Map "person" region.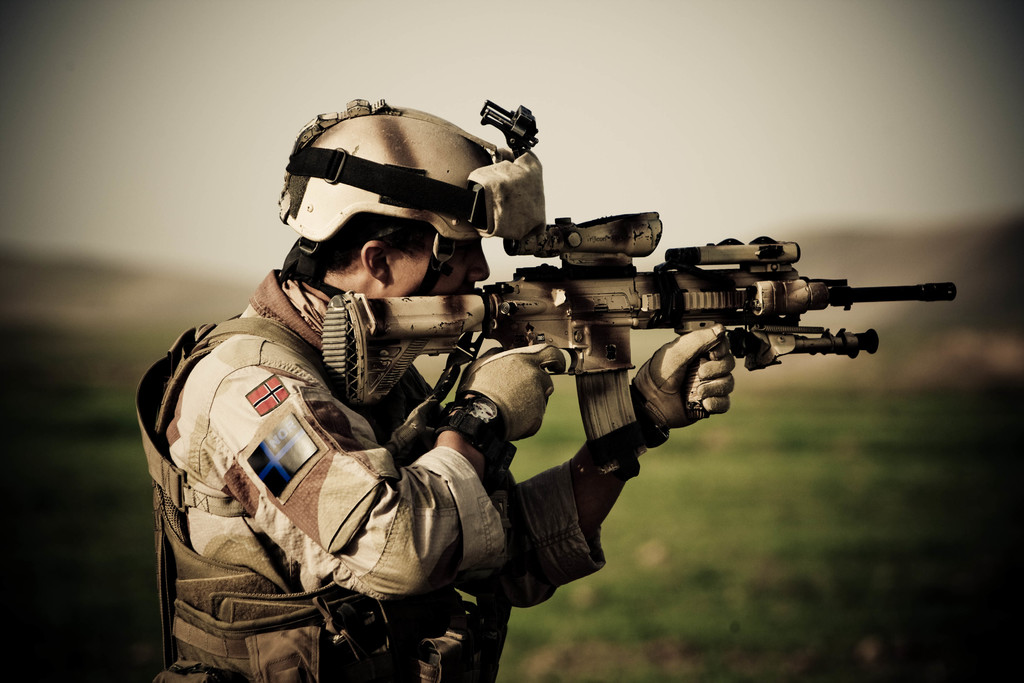
Mapped to 145 94 742 682.
